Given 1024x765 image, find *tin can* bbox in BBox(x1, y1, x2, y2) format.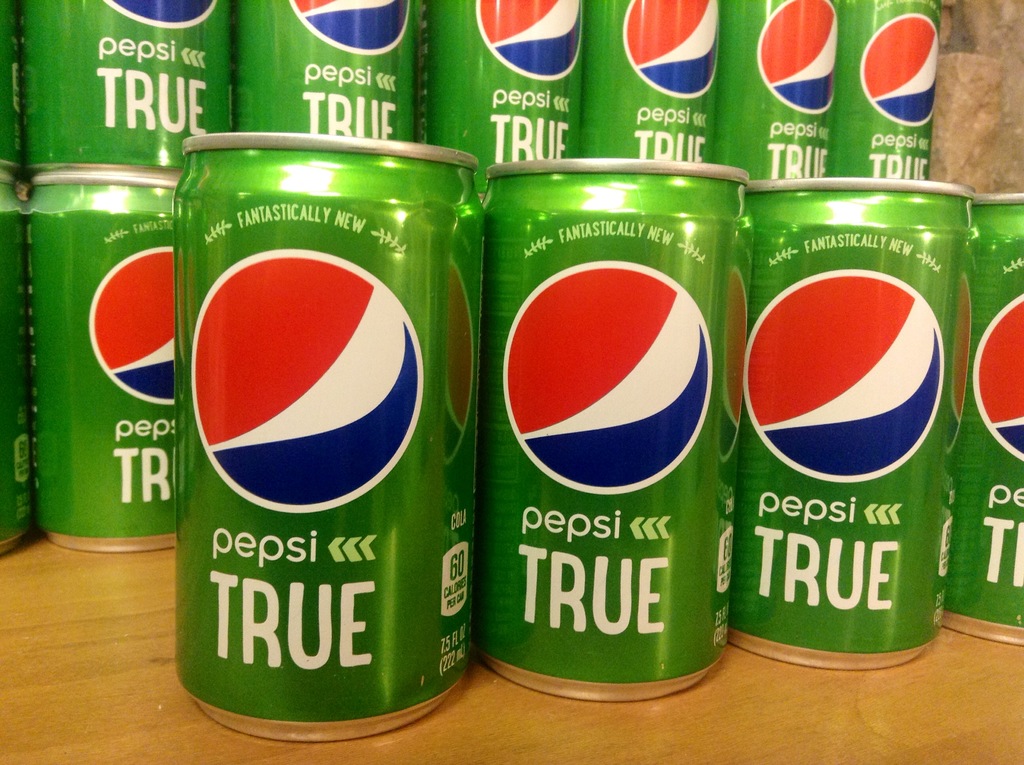
BBox(145, 123, 469, 746).
